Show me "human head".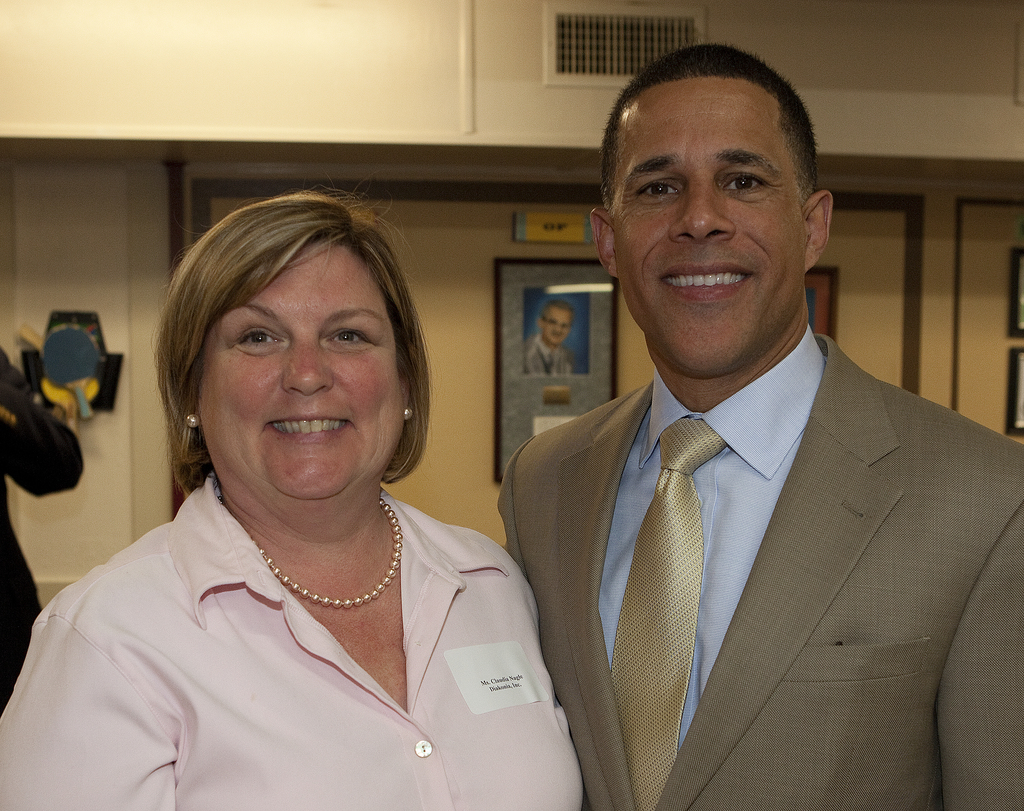
"human head" is here: region(168, 201, 434, 505).
